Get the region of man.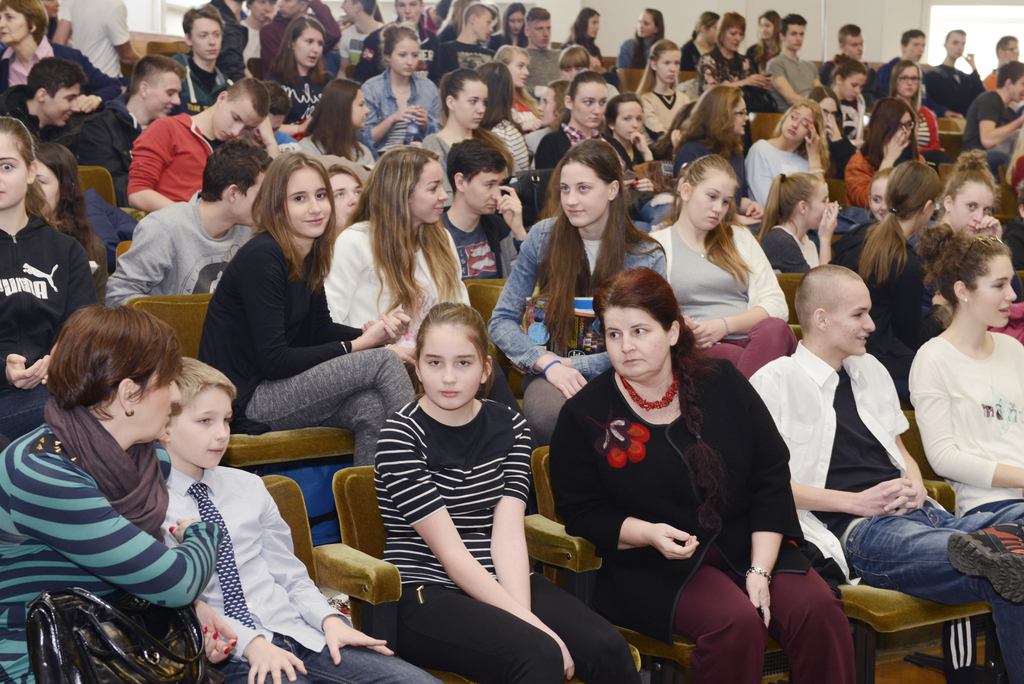
[left=356, top=0, right=445, bottom=81].
